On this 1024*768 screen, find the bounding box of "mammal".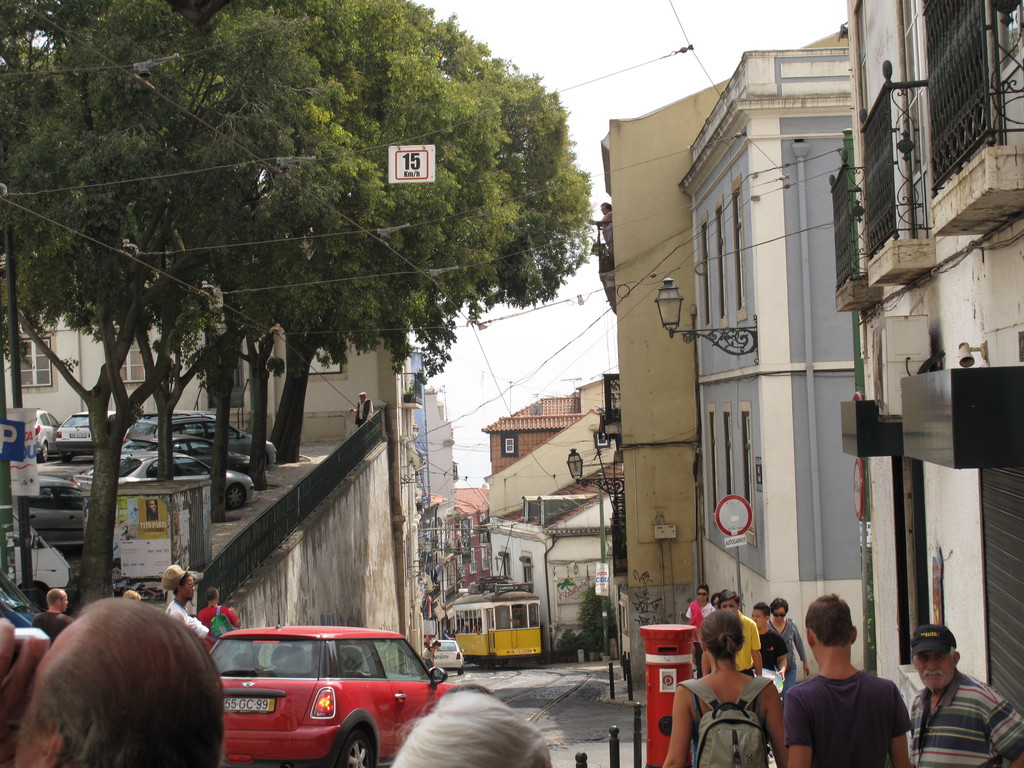
Bounding box: crop(465, 621, 470, 629).
